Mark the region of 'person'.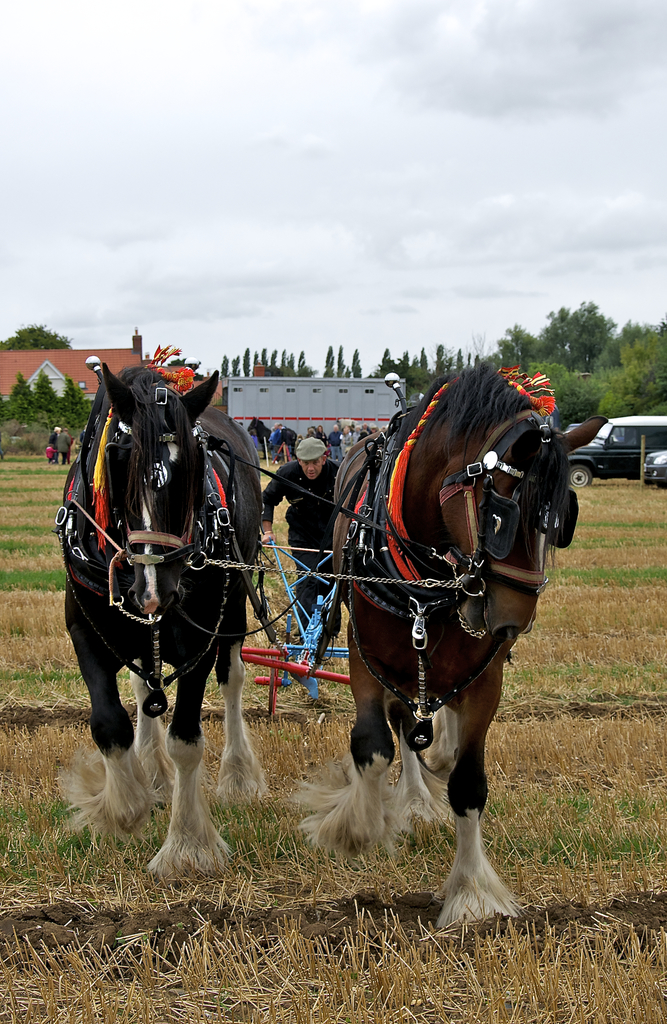
Region: box=[77, 422, 88, 459].
